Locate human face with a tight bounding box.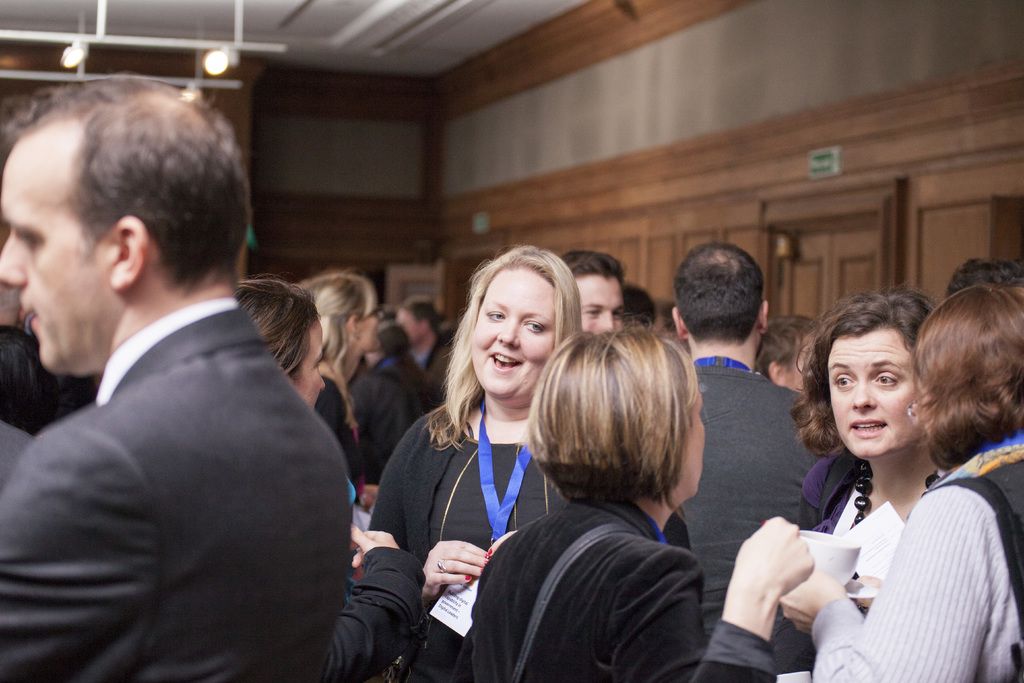
Rect(578, 274, 623, 331).
